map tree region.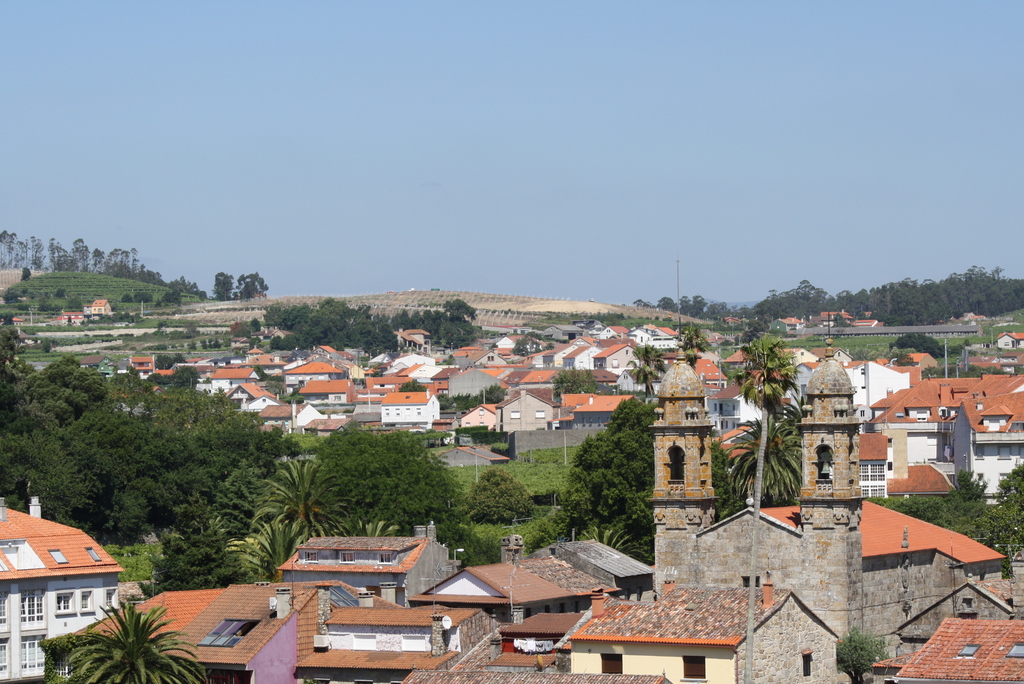
Mapped to 723/400/813/683.
